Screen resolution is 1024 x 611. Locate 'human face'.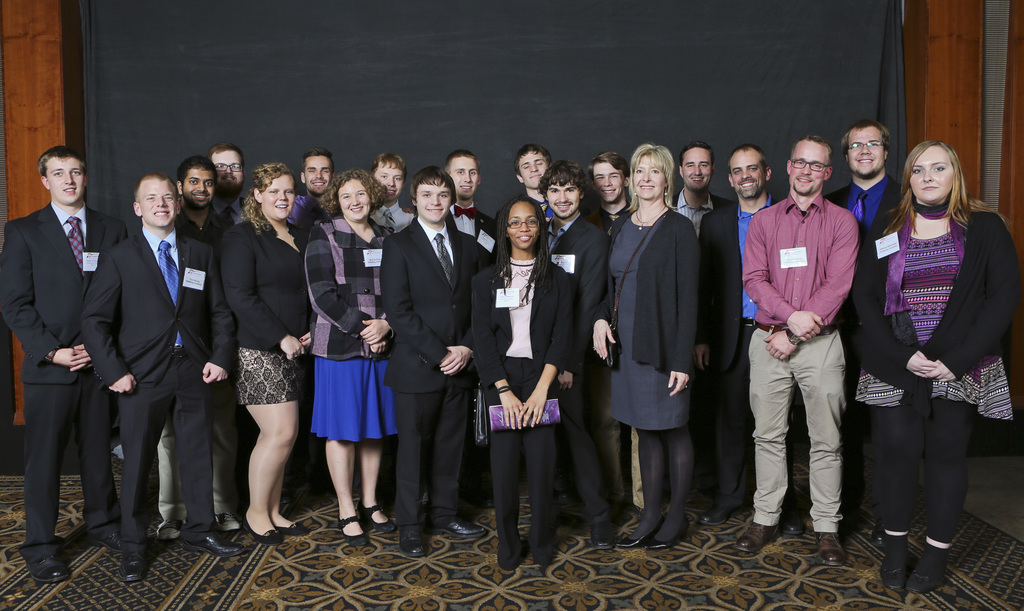
x1=414 y1=175 x2=454 y2=220.
